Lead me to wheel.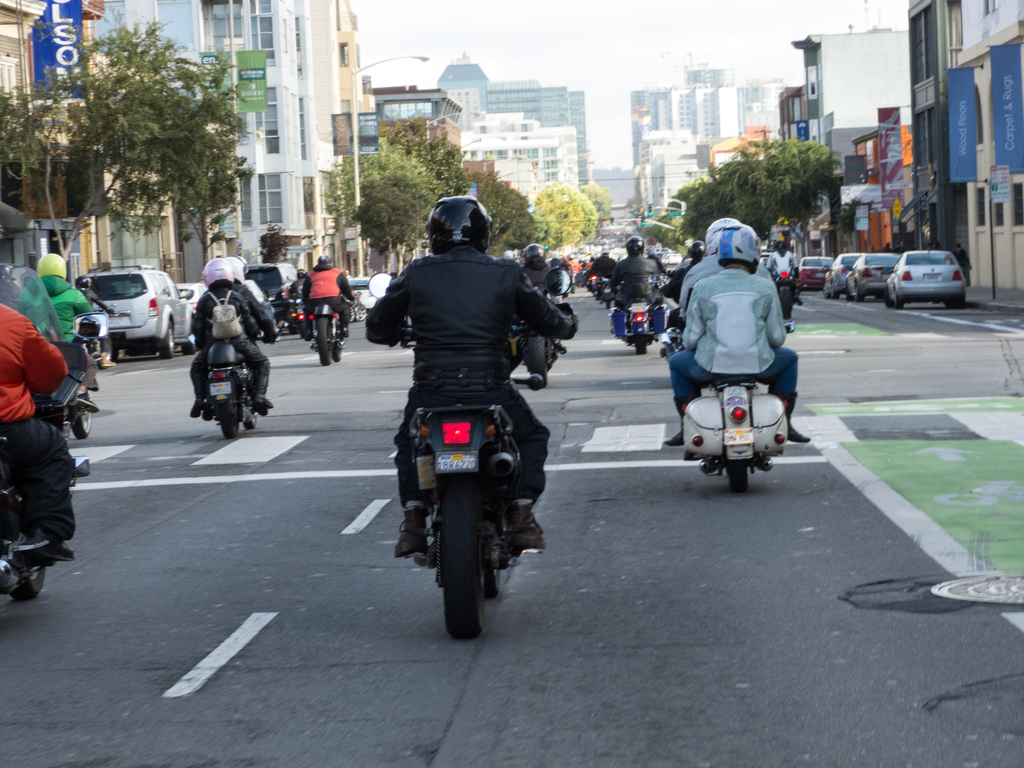
Lead to box=[525, 335, 550, 388].
